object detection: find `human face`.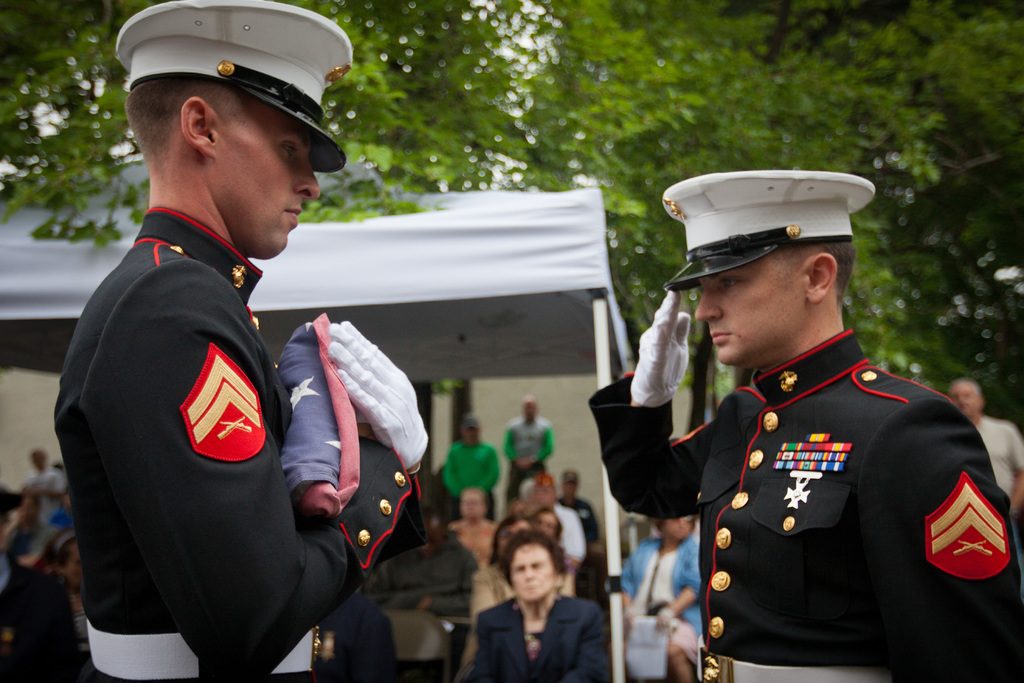
216:105:323:259.
